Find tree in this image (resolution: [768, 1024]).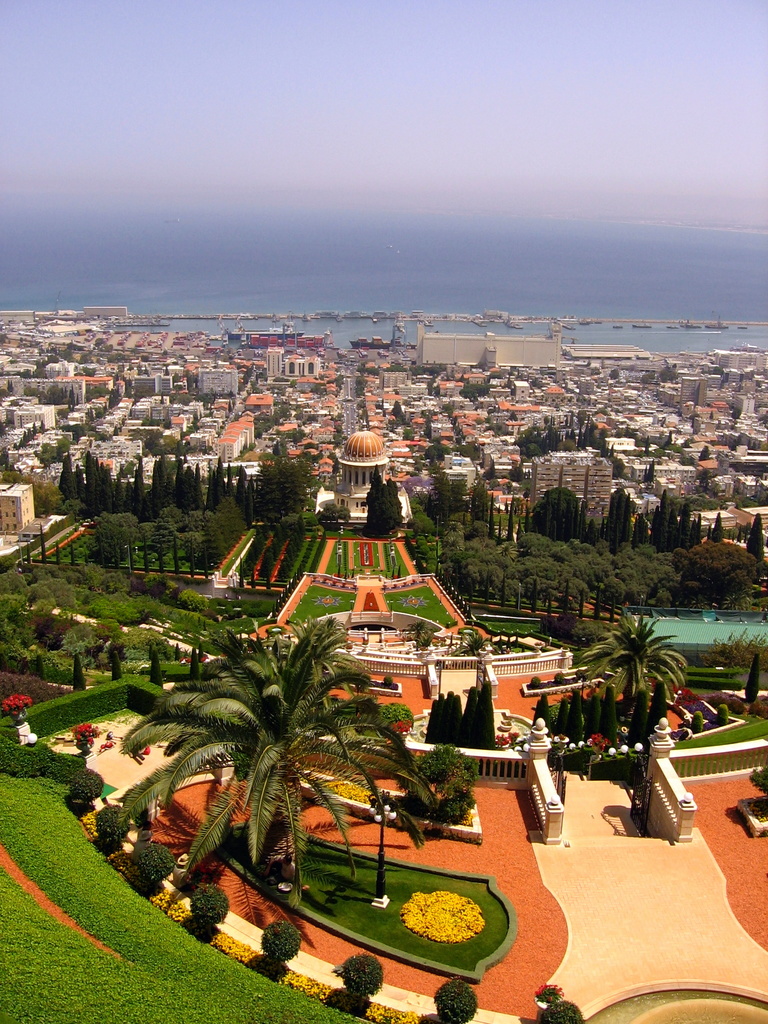
(522,486,582,541).
